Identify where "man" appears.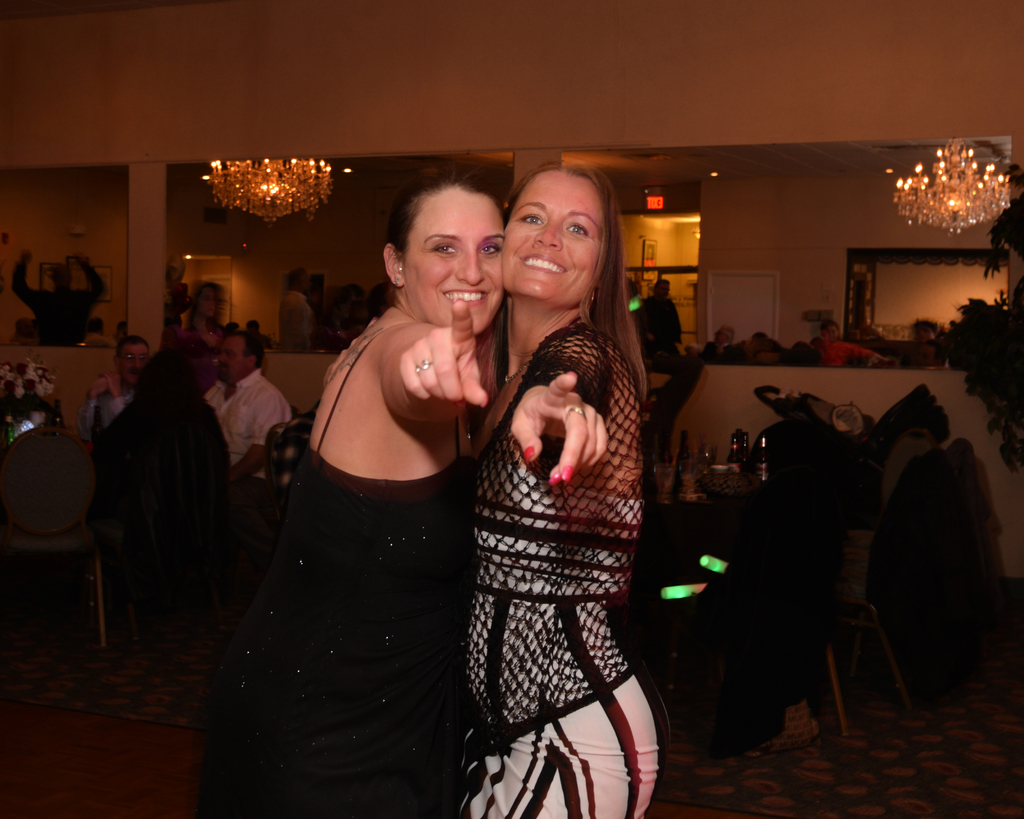
Appears at 637, 276, 685, 360.
